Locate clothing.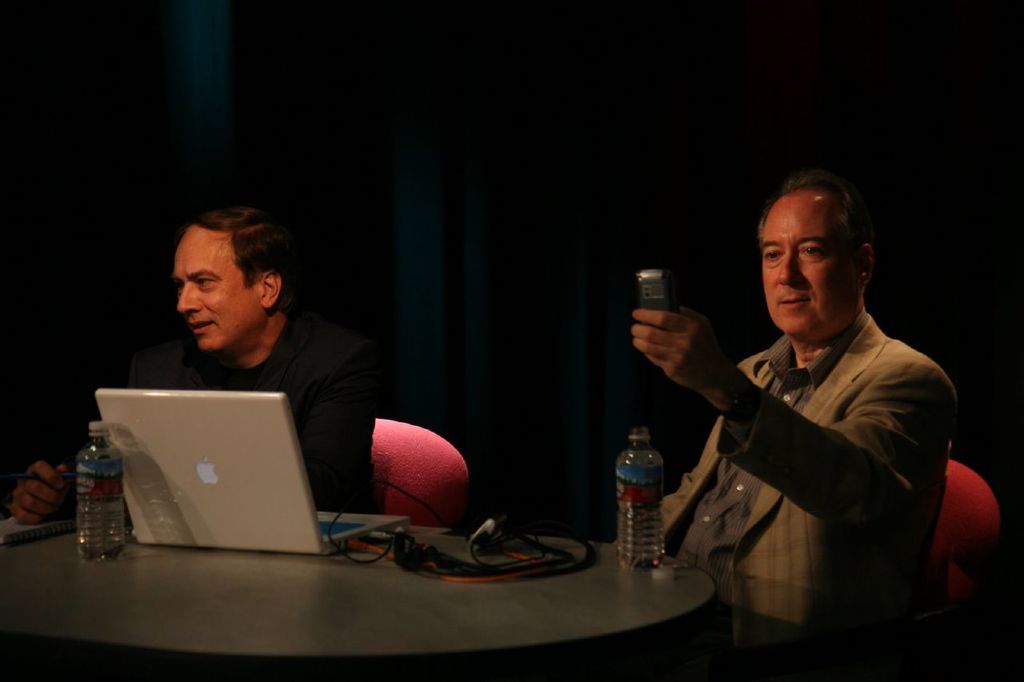
Bounding box: <bbox>654, 229, 969, 654</bbox>.
